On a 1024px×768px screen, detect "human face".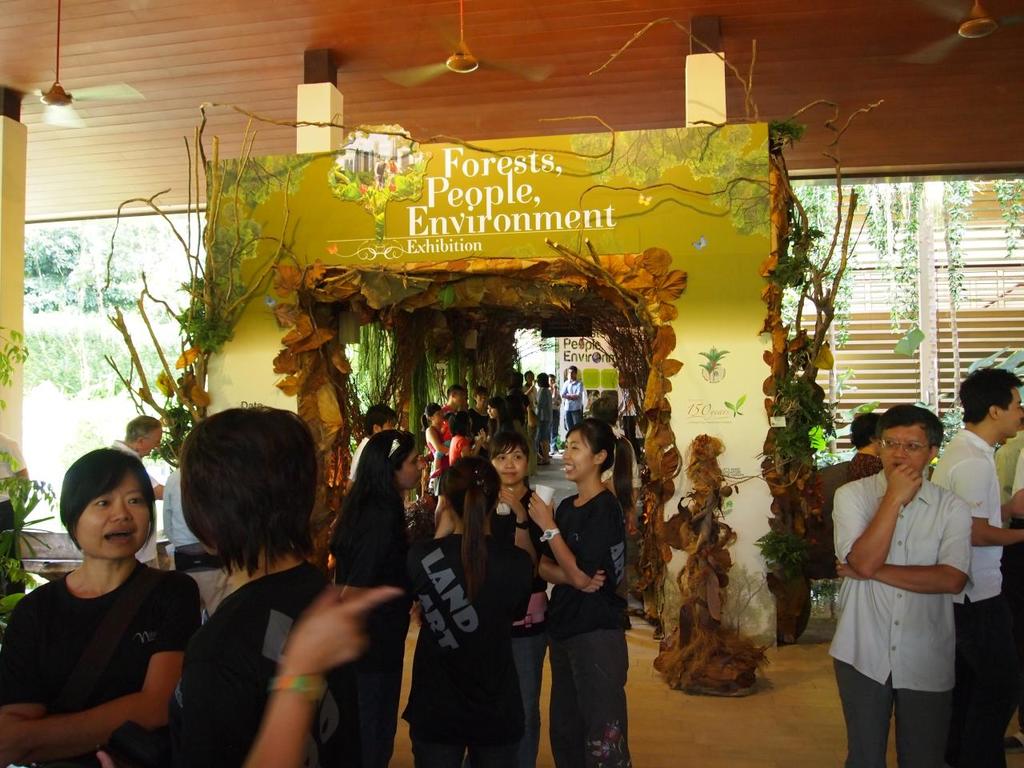
x1=522 y1=369 x2=536 y2=385.
